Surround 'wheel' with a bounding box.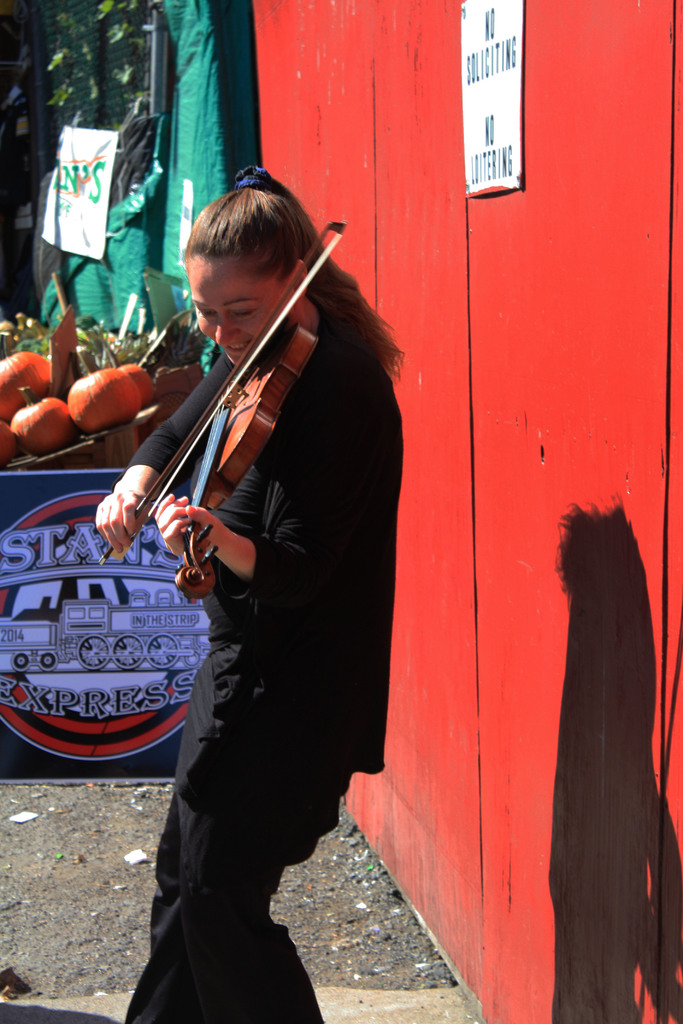
BBox(12, 653, 29, 672).
